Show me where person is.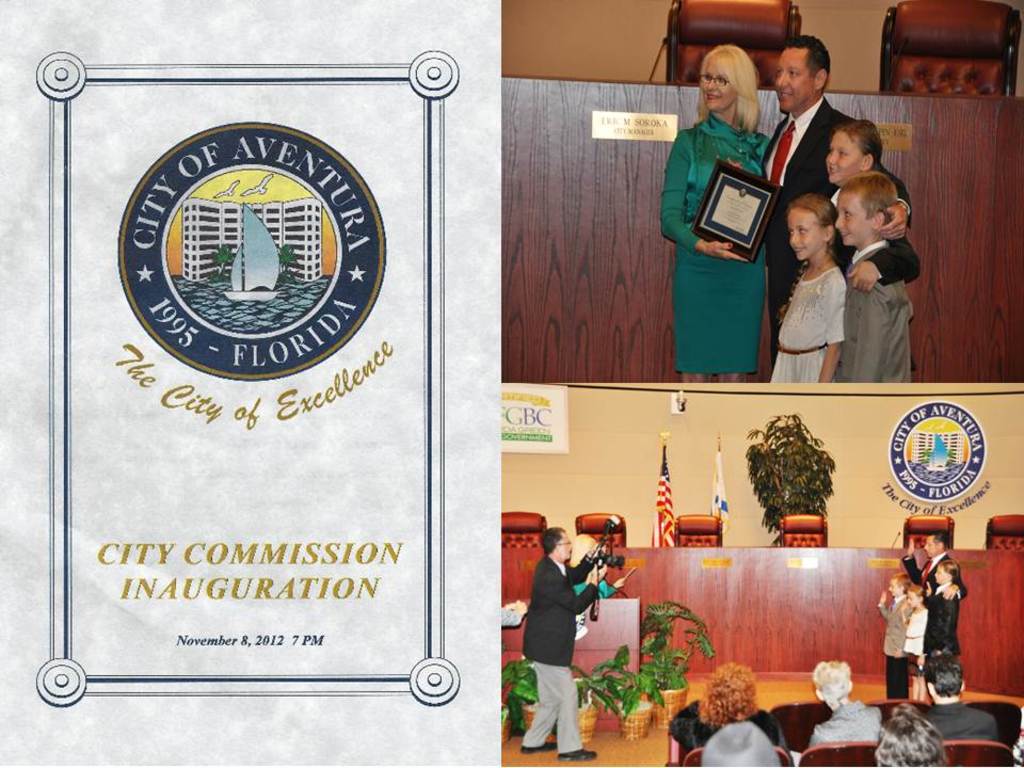
person is at BBox(818, 121, 895, 260).
